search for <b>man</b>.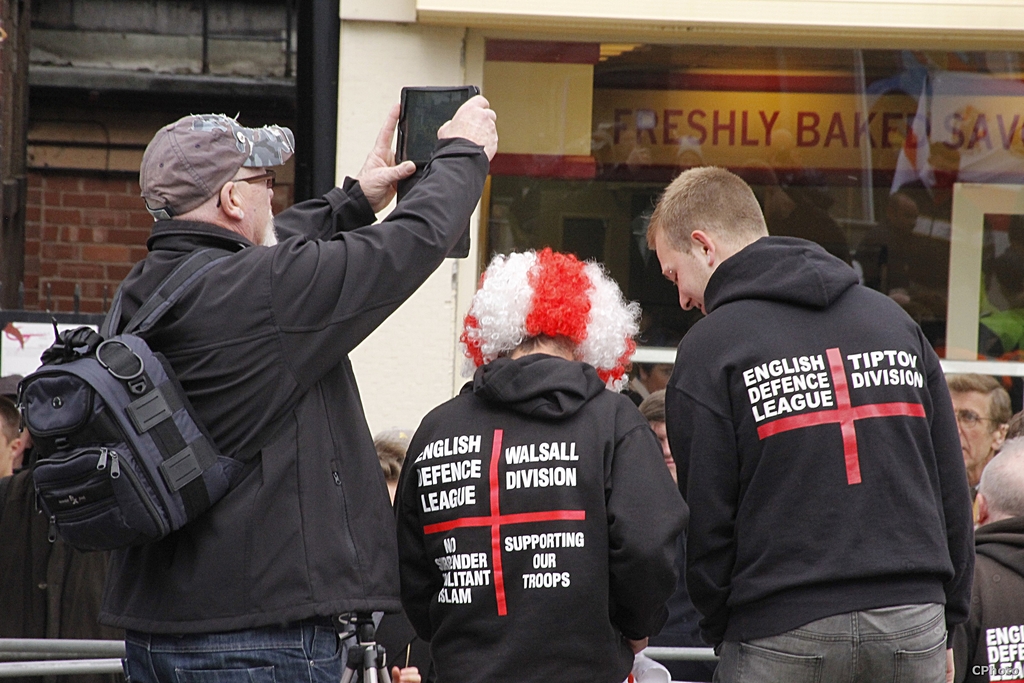
Found at x1=68, y1=79, x2=490, y2=682.
